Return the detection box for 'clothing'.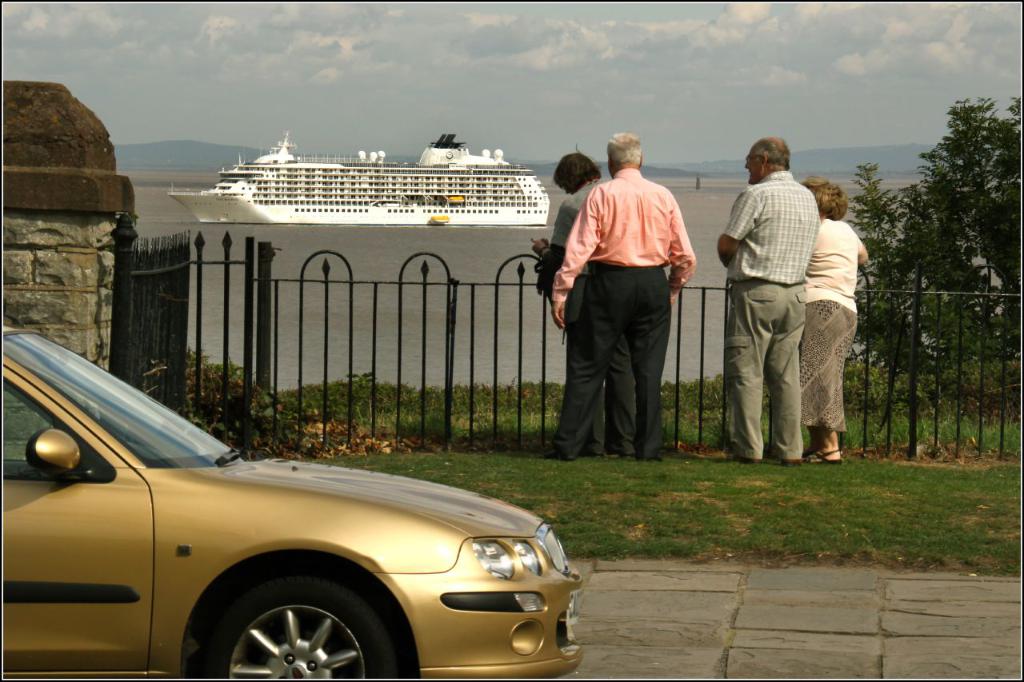
<box>720,171,822,462</box>.
